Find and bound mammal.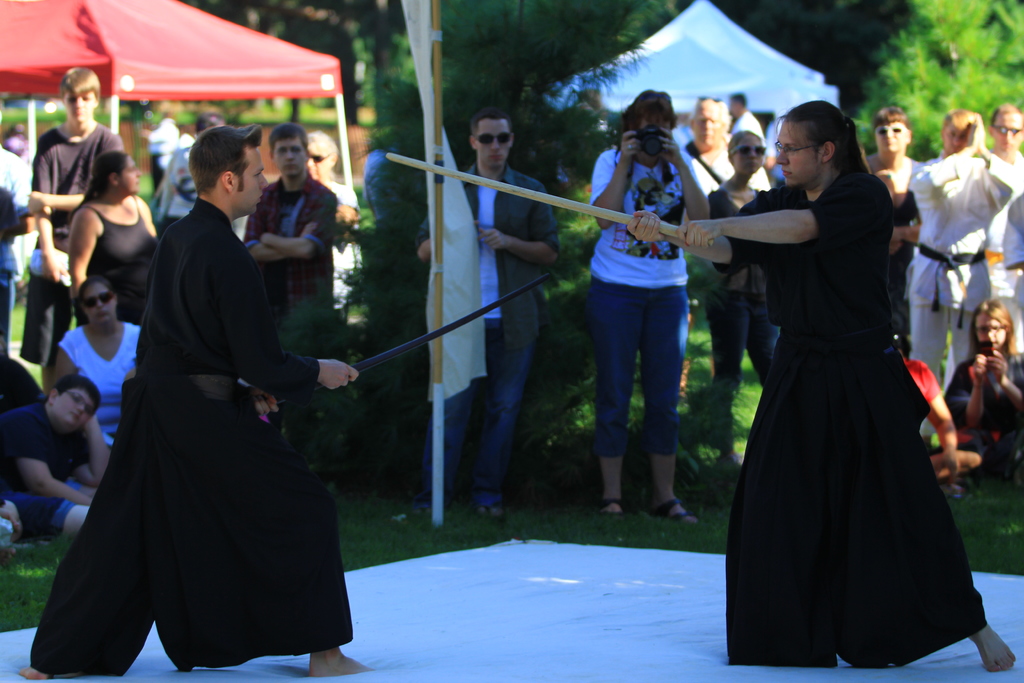
Bound: l=309, t=122, r=362, b=325.
